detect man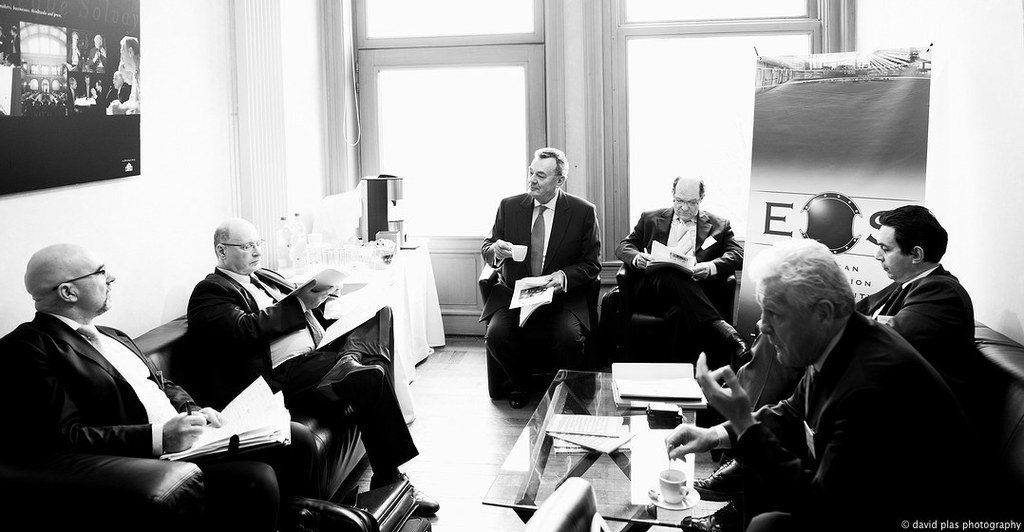
pyautogui.locateOnScreen(0, 243, 294, 531)
